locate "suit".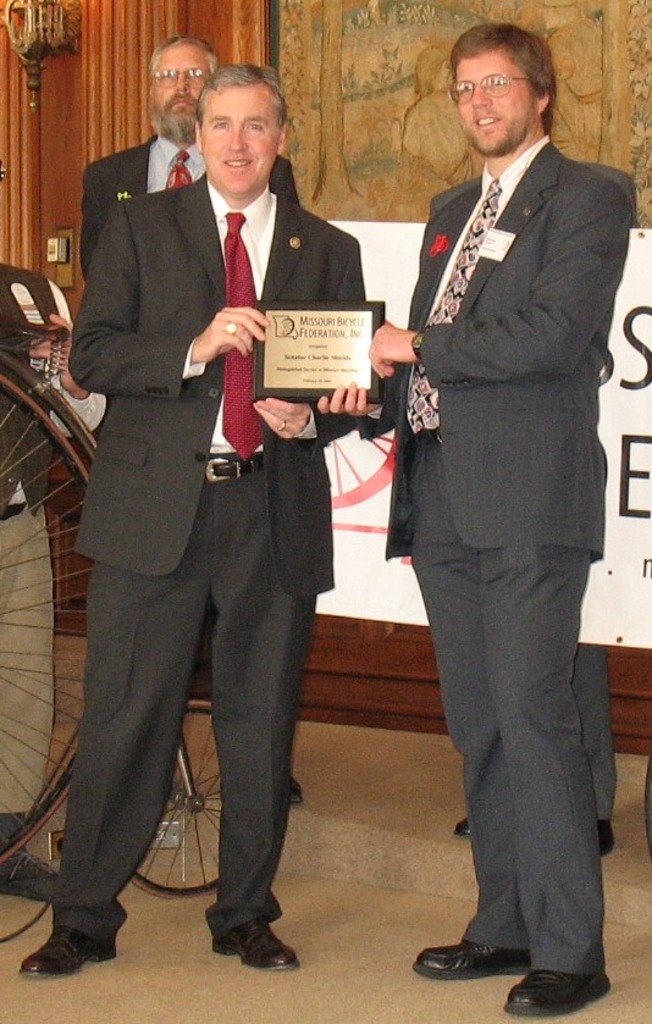
Bounding box: detection(23, 90, 368, 951).
